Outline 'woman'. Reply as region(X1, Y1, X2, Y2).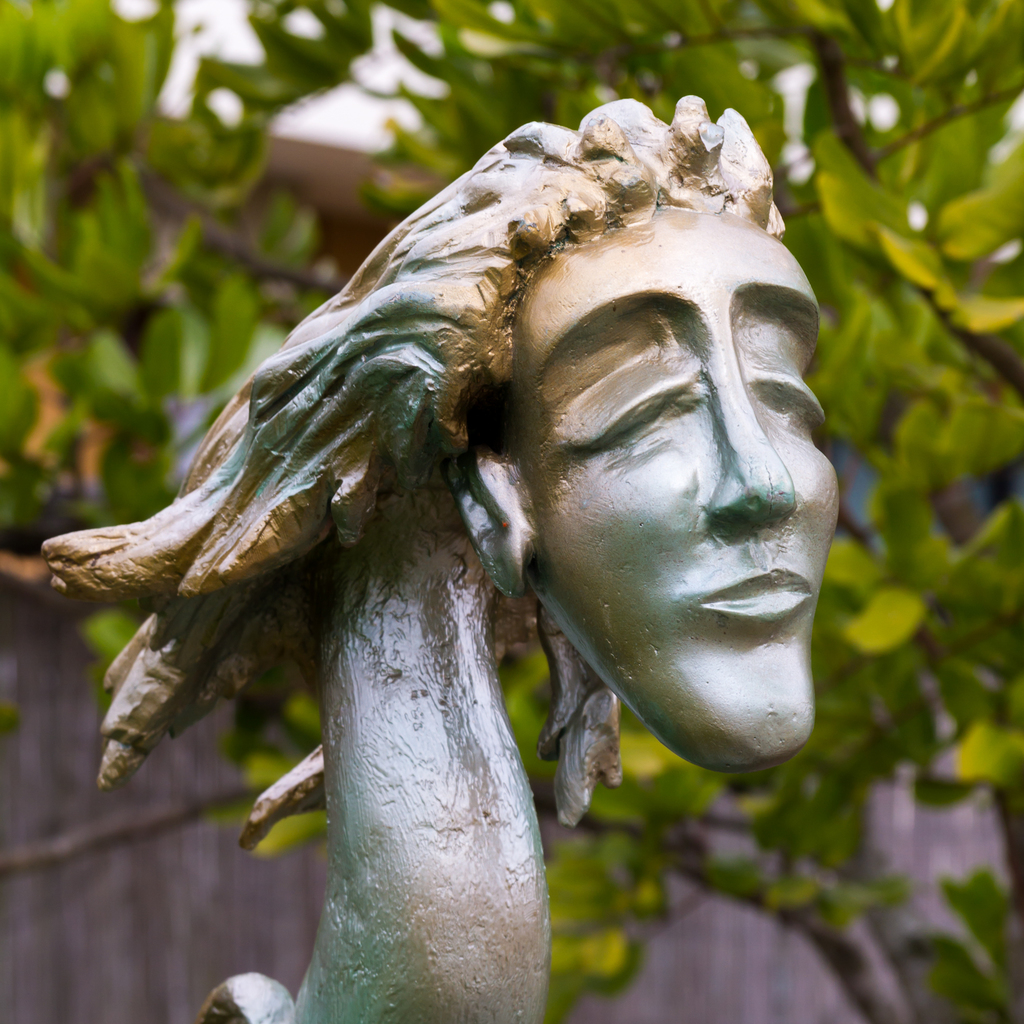
region(36, 100, 842, 1023).
